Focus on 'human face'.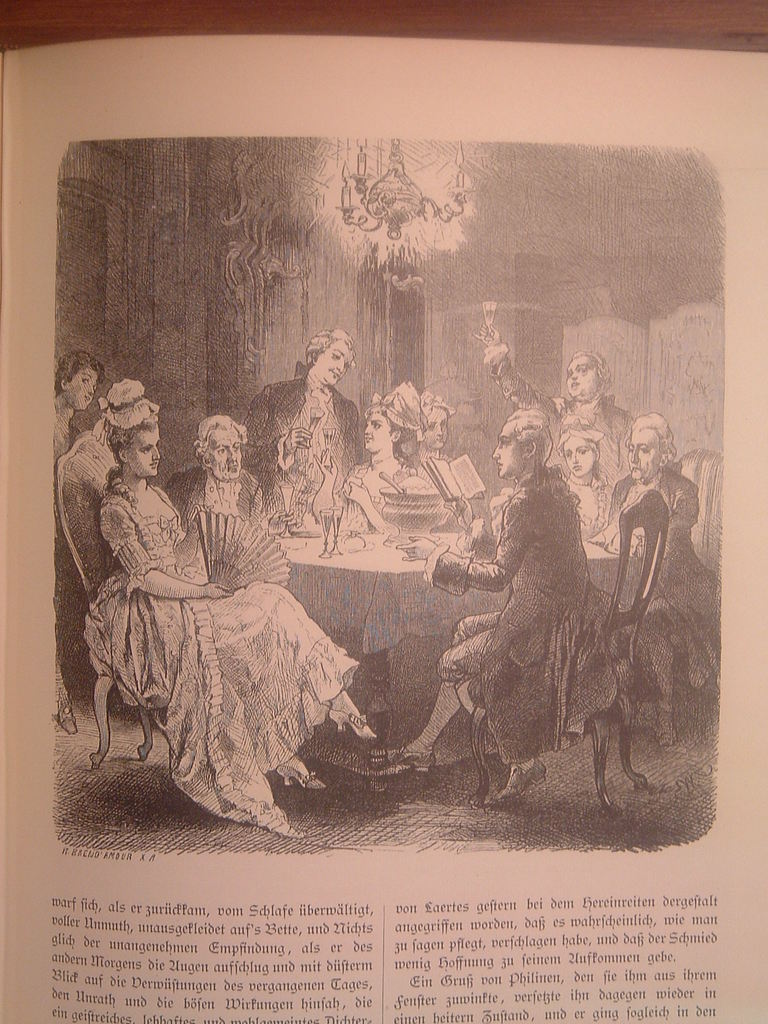
Focused at pyautogui.locateOnScreen(318, 340, 349, 386).
